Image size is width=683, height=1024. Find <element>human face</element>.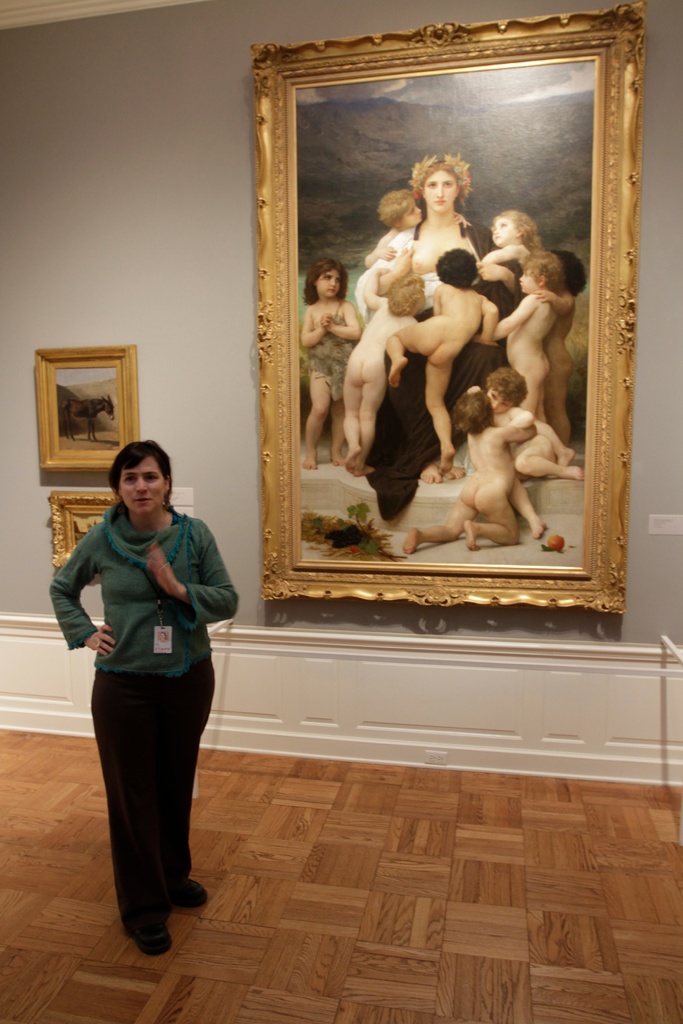
select_region(384, 202, 421, 230).
